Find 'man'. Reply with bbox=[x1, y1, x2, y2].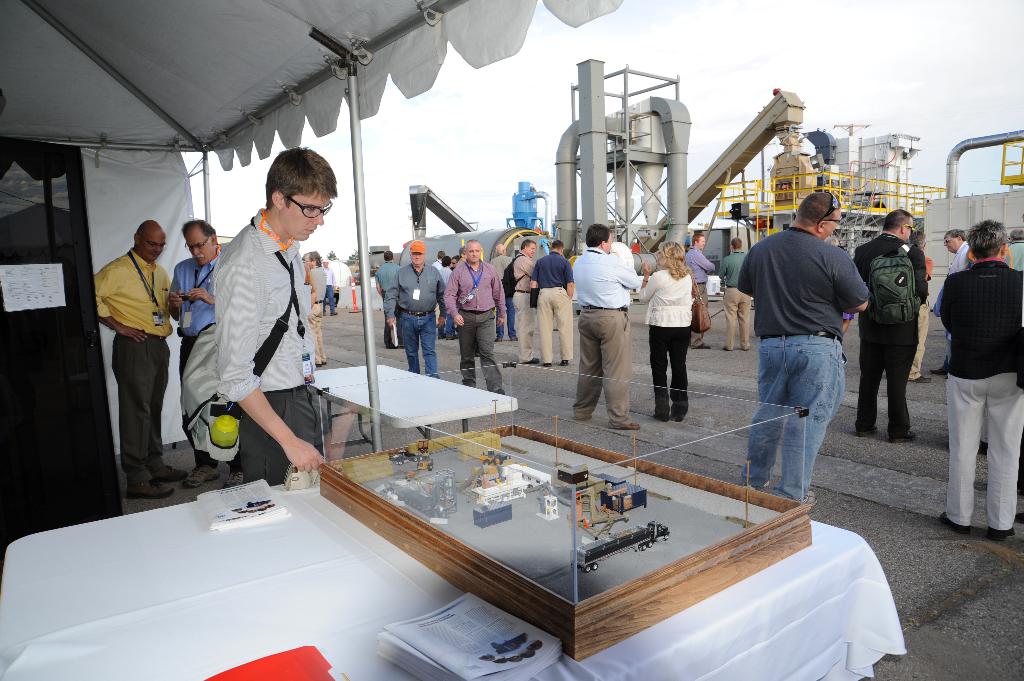
bbox=[212, 148, 337, 483].
